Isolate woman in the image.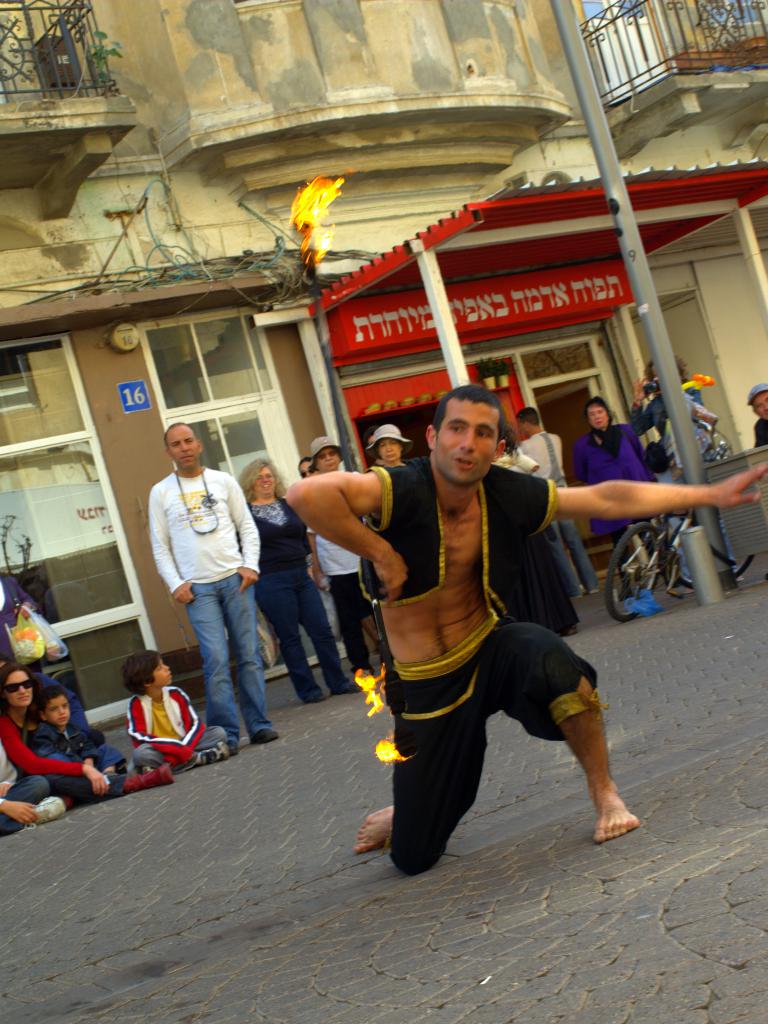
Isolated region: locate(0, 666, 179, 799).
